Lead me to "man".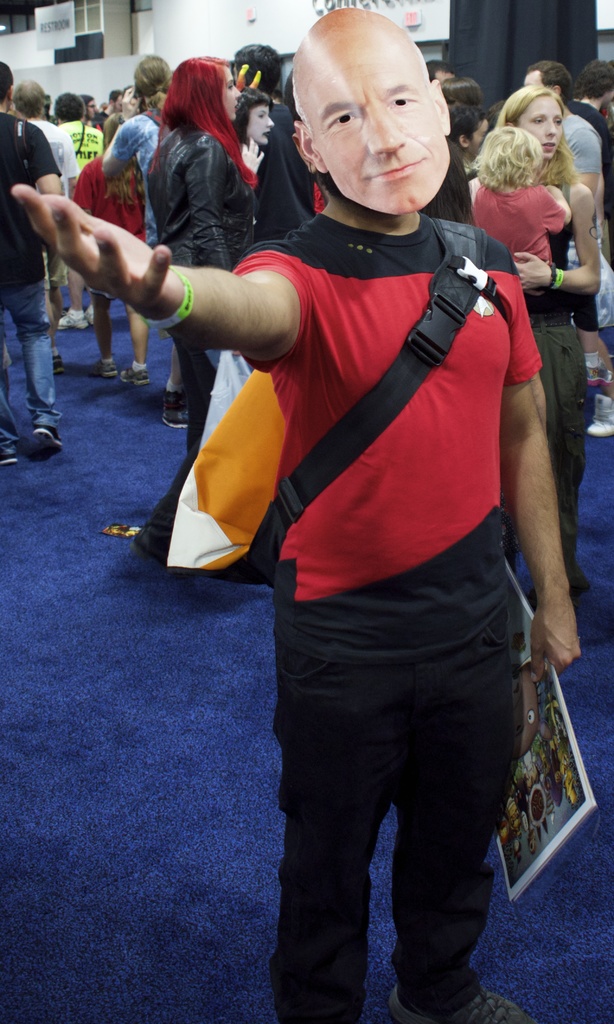
Lead to 0:57:64:465.
